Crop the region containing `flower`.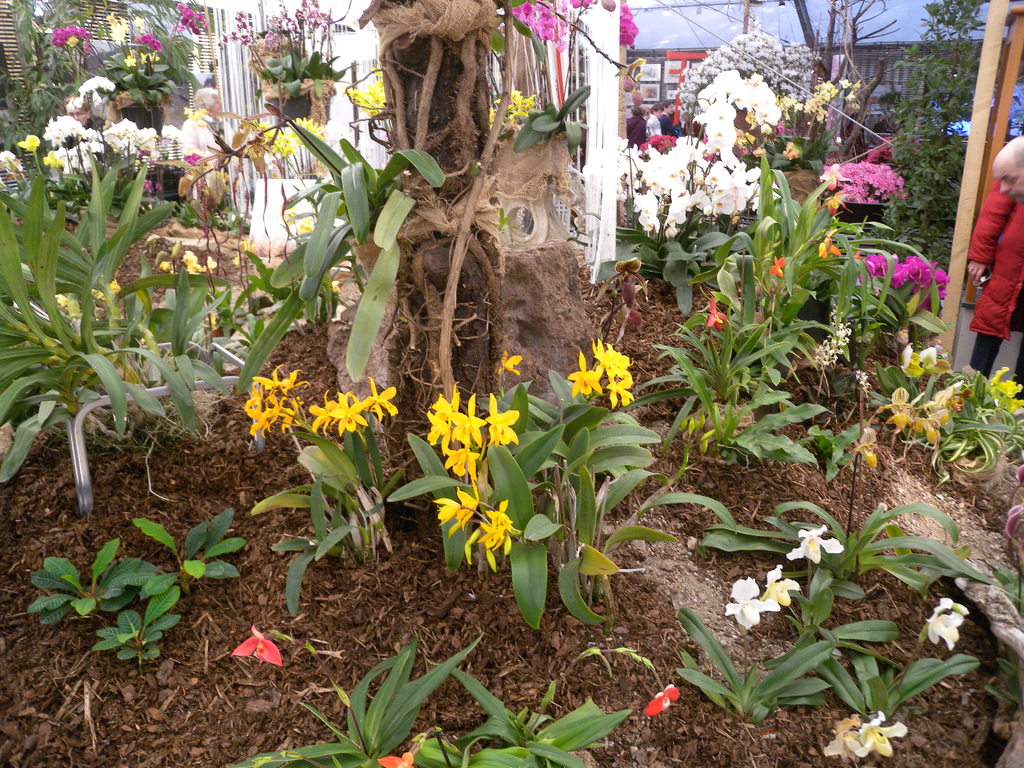
Crop region: (x1=785, y1=524, x2=848, y2=566).
